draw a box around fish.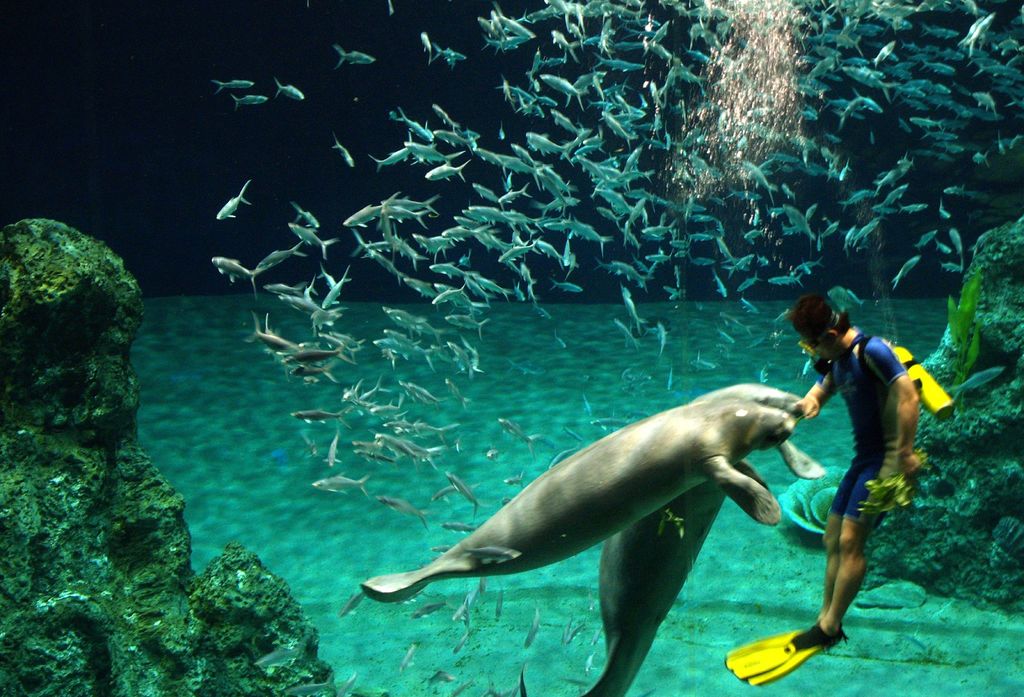
369, 366, 860, 662.
